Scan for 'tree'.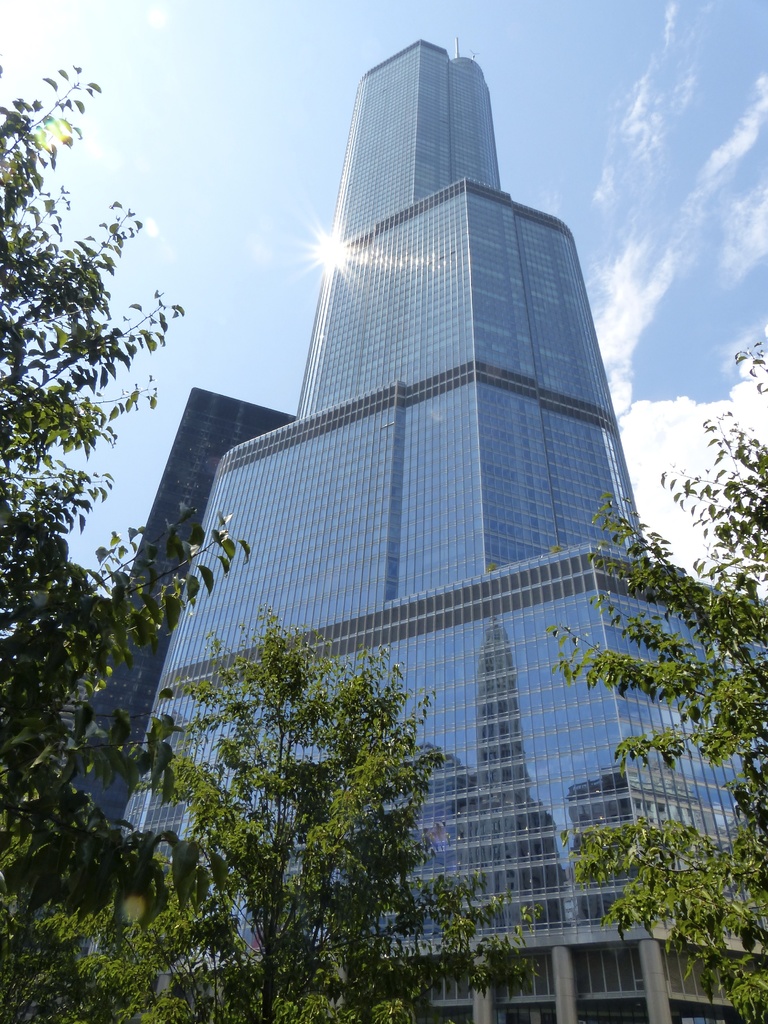
Scan result: bbox(113, 628, 534, 1023).
